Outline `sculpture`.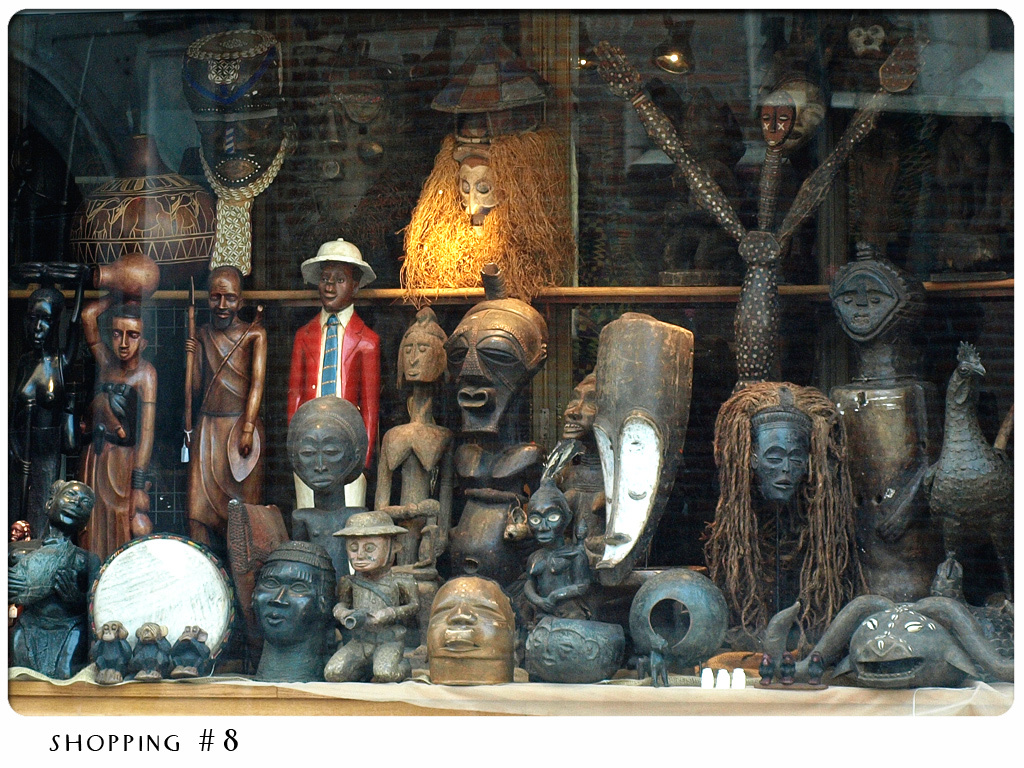
Outline: bbox(314, 509, 423, 684).
